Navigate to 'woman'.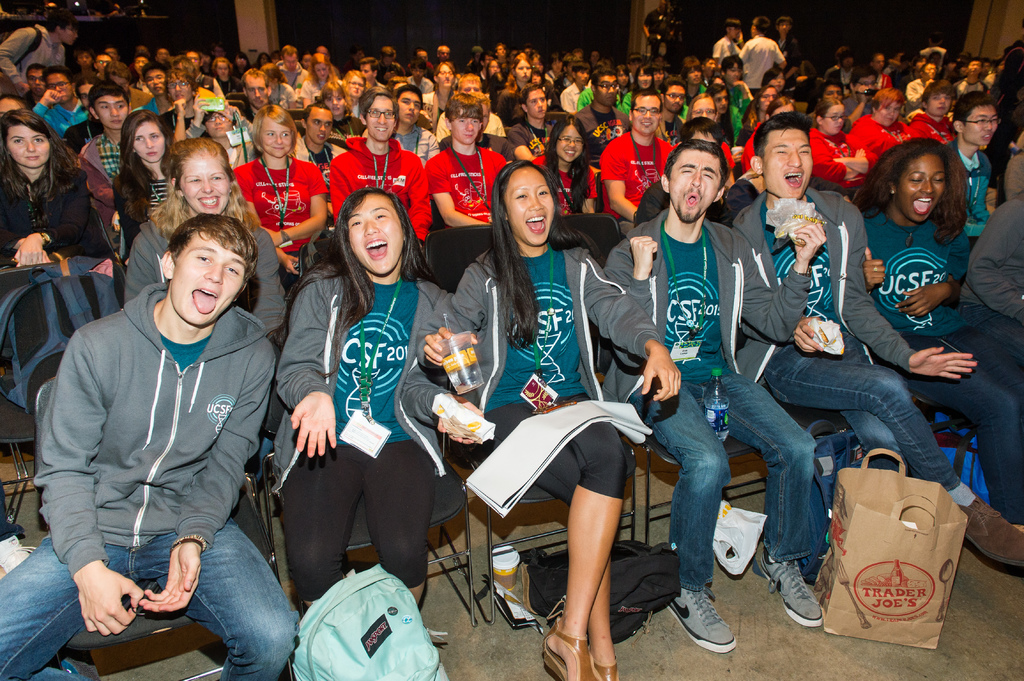
Navigation target: x1=115 y1=104 x2=189 y2=250.
